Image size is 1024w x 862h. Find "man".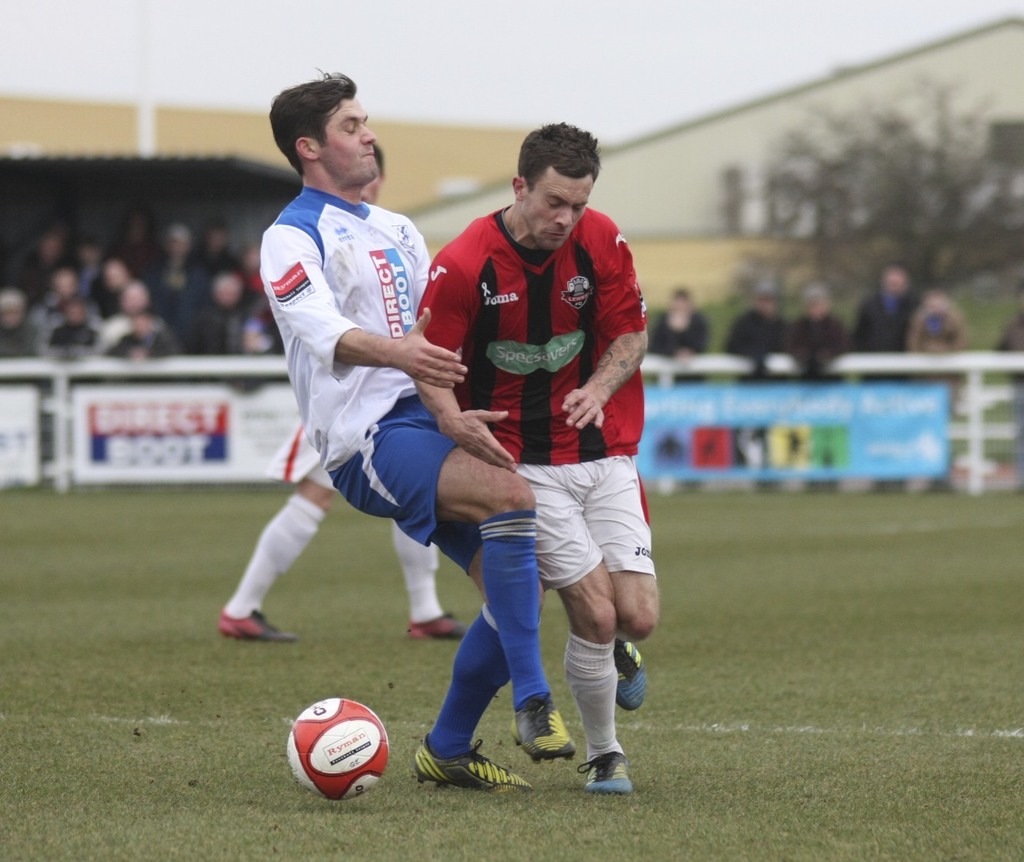
211,148,475,650.
